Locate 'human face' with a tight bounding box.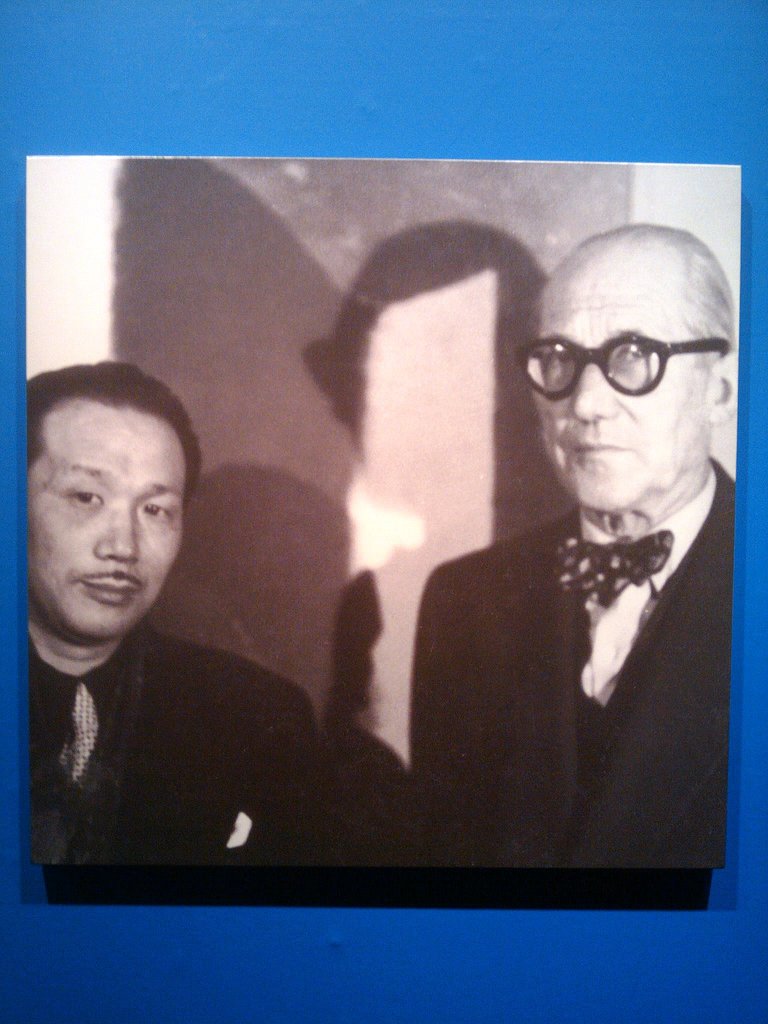
pyautogui.locateOnScreen(27, 400, 188, 634).
